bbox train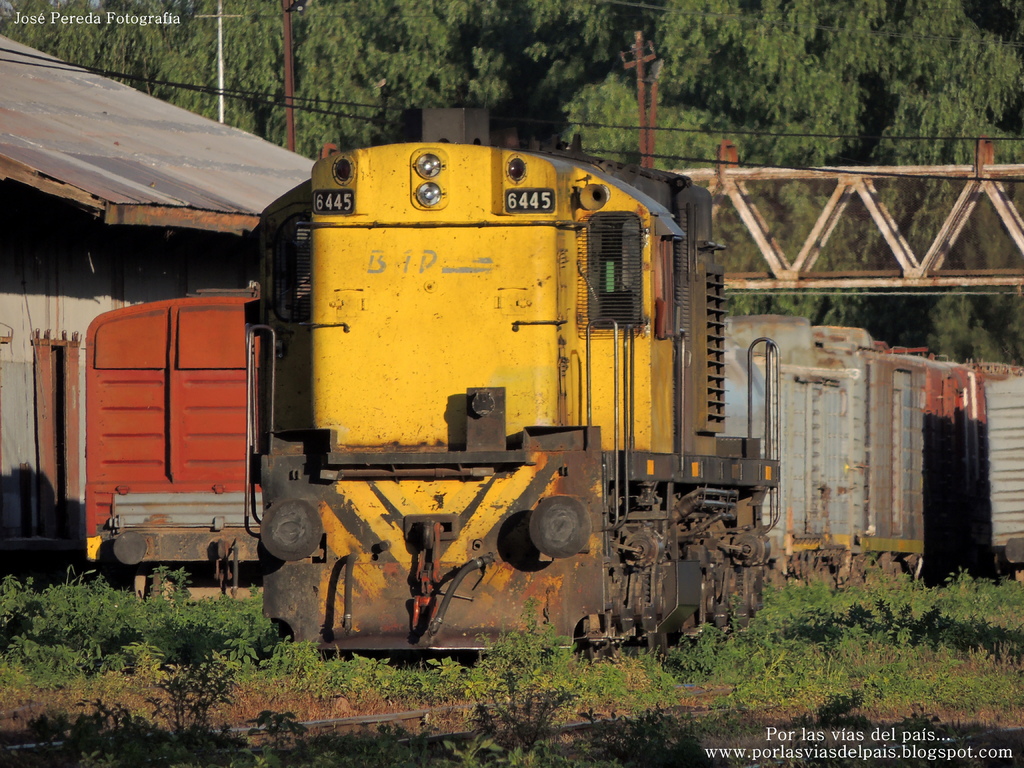
box=[77, 280, 273, 601]
